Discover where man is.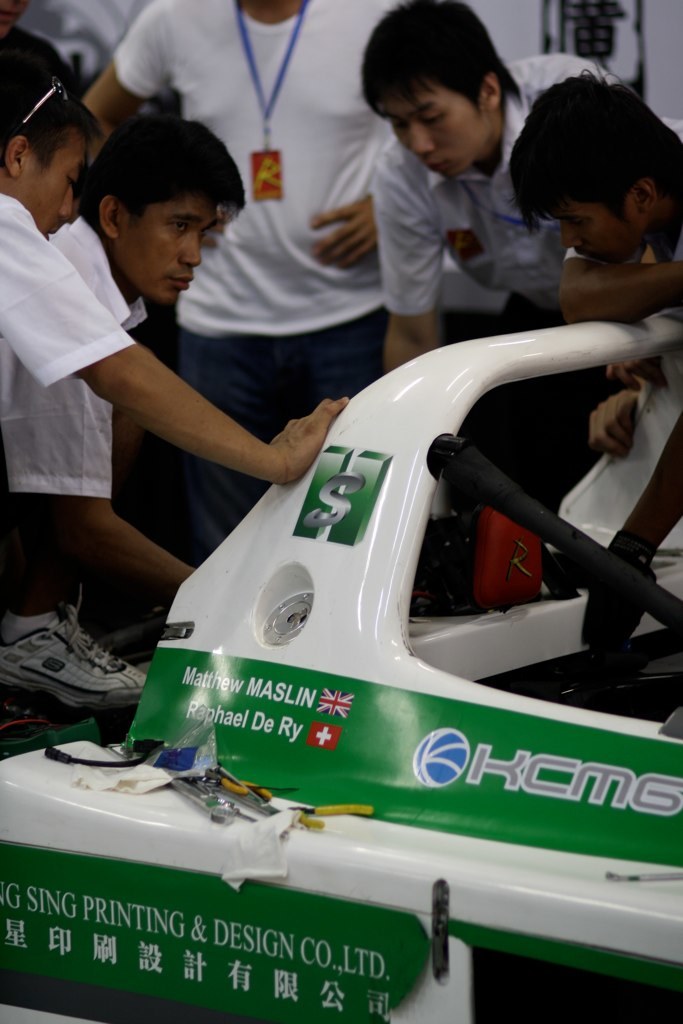
Discovered at rect(67, 0, 389, 551).
